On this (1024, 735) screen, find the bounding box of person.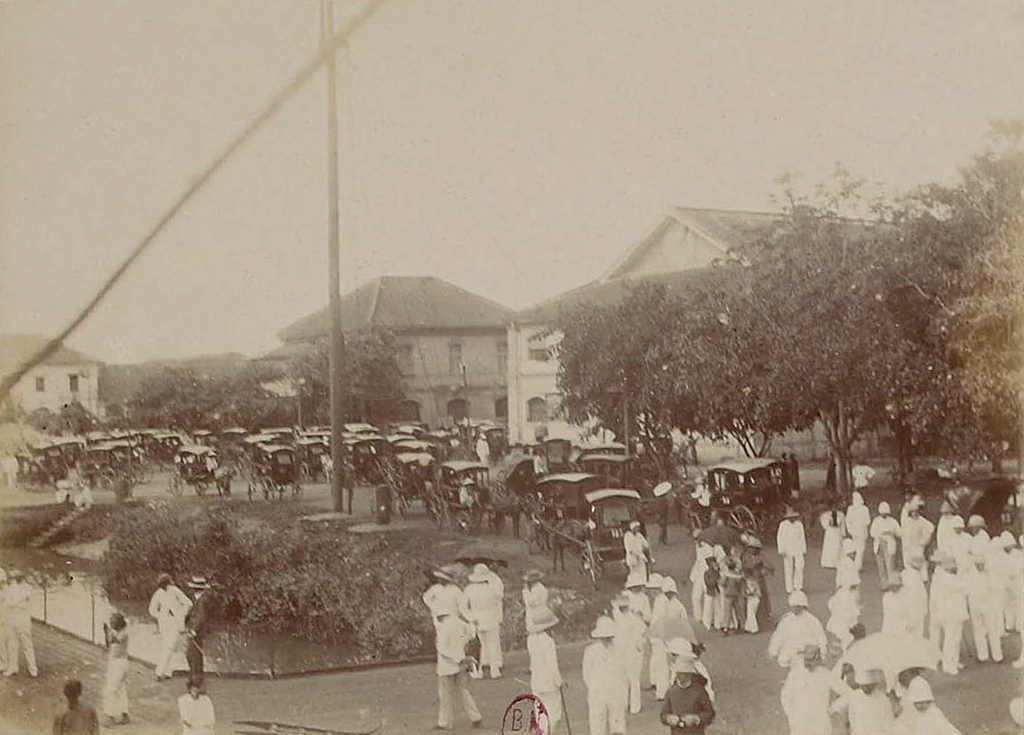
Bounding box: 433, 604, 483, 730.
